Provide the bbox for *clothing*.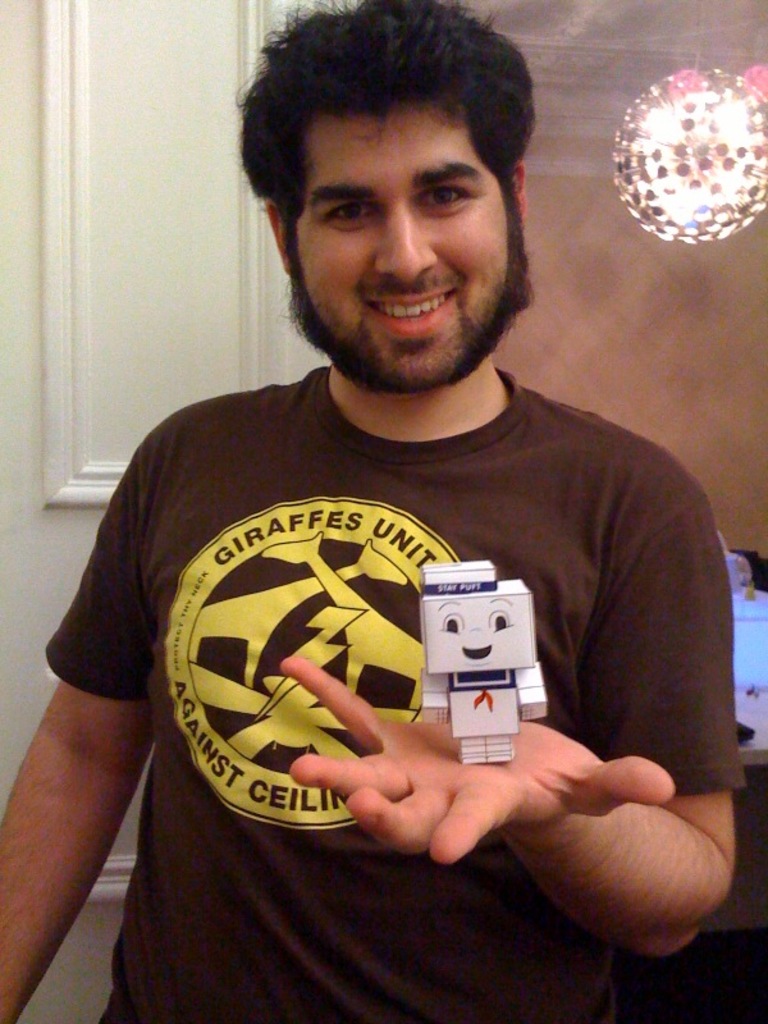
[44, 244, 762, 989].
